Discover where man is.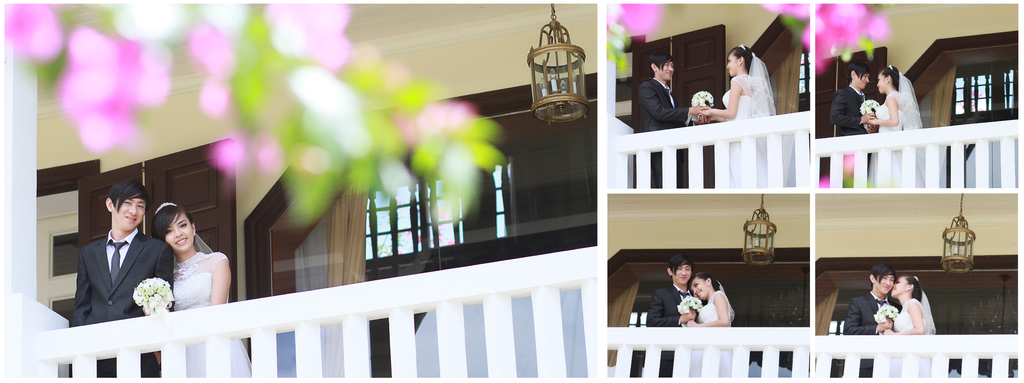
Discovered at <region>836, 49, 881, 130</region>.
